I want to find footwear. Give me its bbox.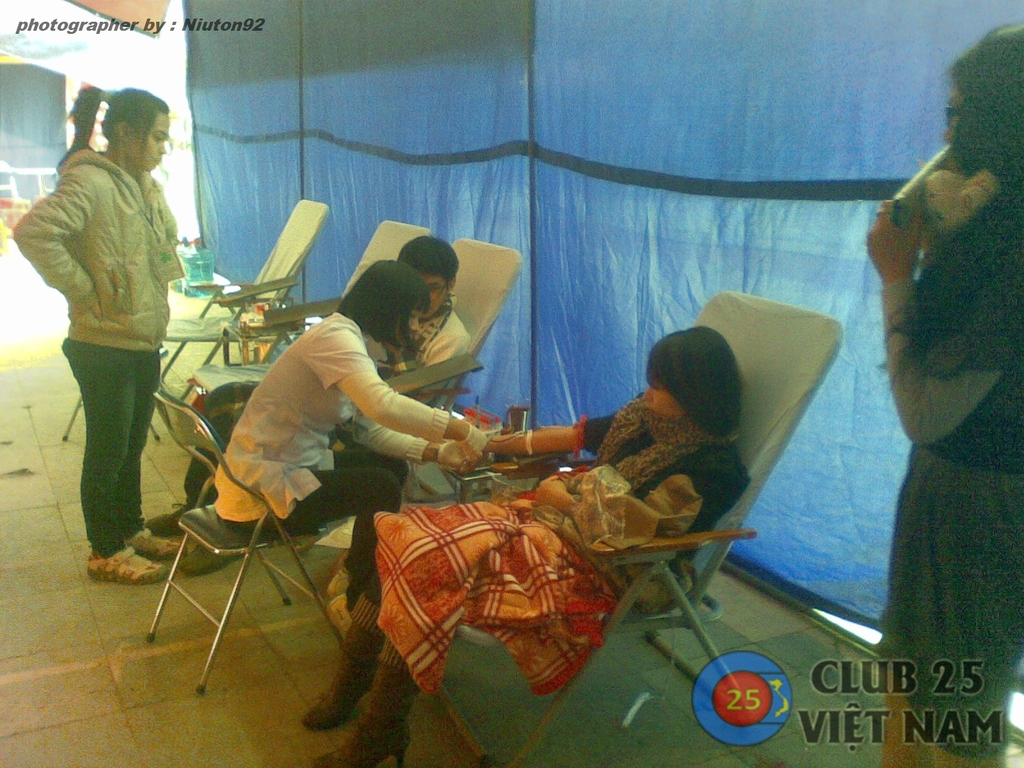
(134, 531, 181, 561).
